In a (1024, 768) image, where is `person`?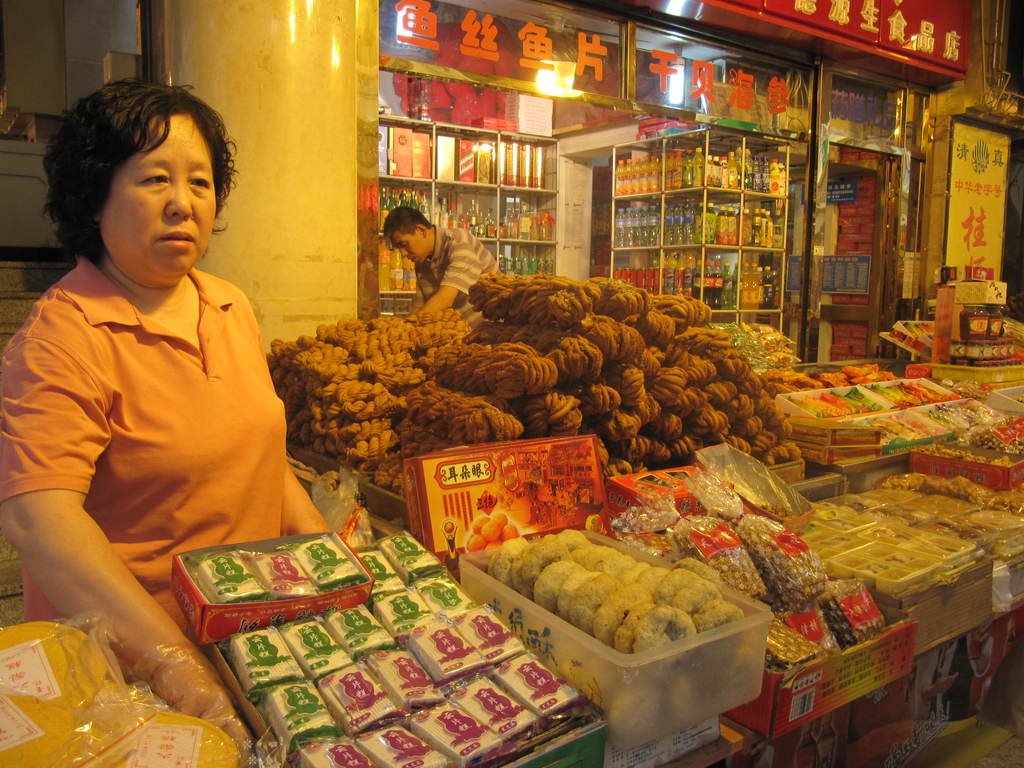
[0, 86, 336, 762].
